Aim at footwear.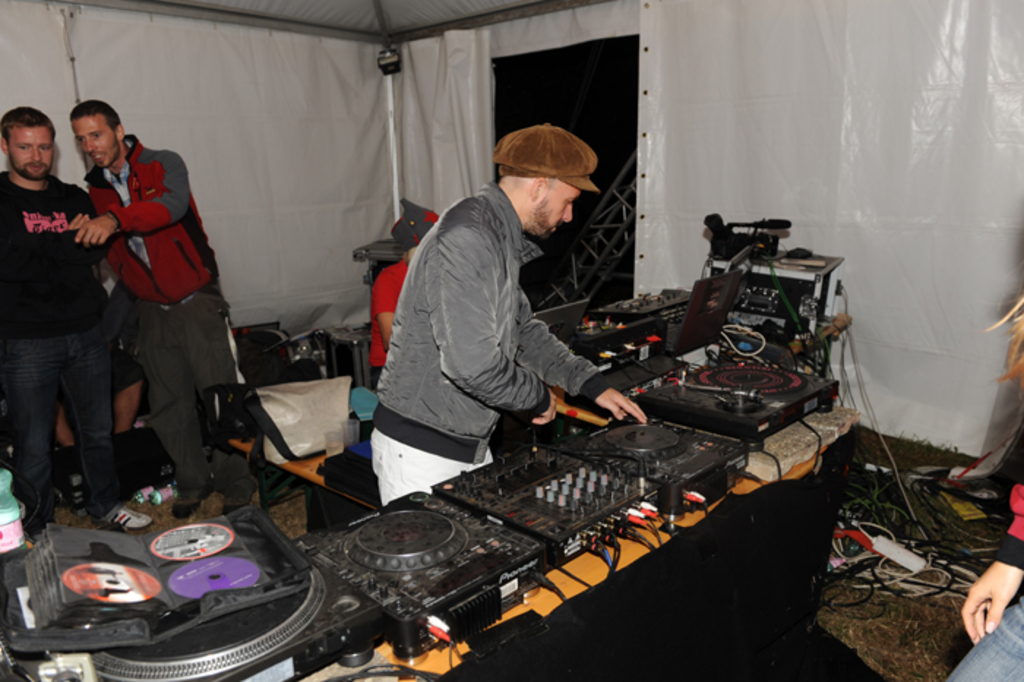
Aimed at rect(102, 501, 152, 530).
